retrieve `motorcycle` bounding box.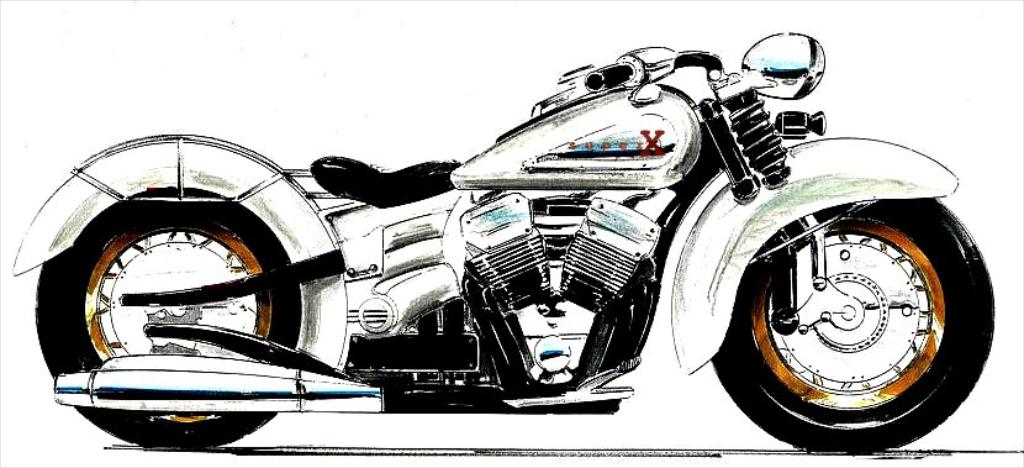
Bounding box: BBox(10, 25, 975, 456).
